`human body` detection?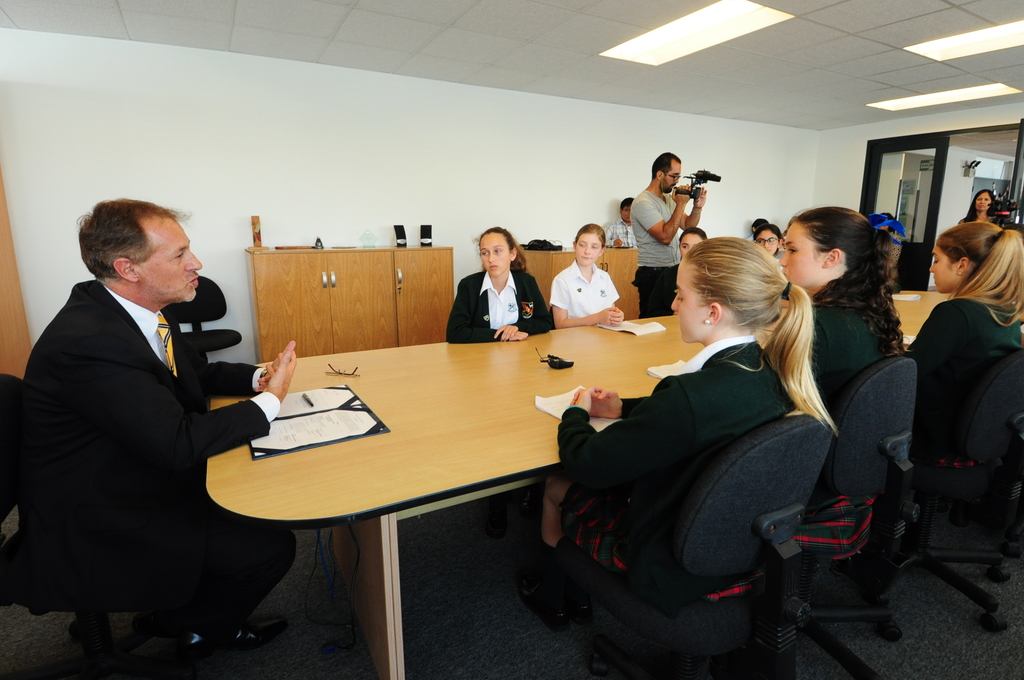
(left=447, top=229, right=548, bottom=343)
